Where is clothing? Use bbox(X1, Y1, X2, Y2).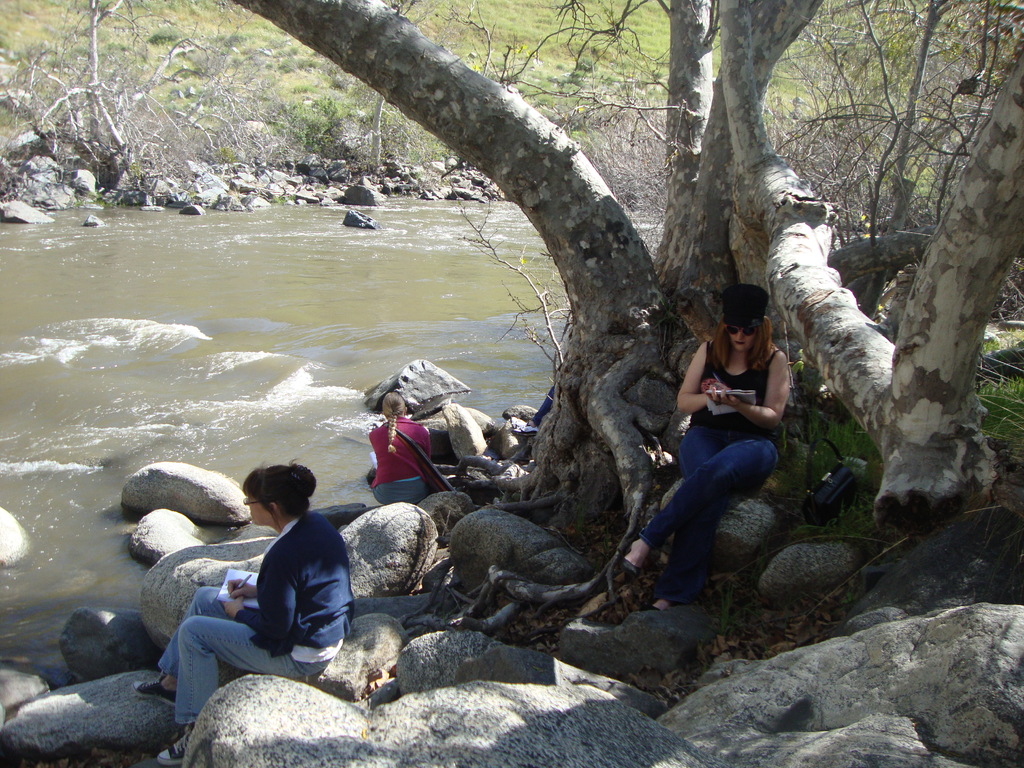
bbox(371, 418, 429, 504).
